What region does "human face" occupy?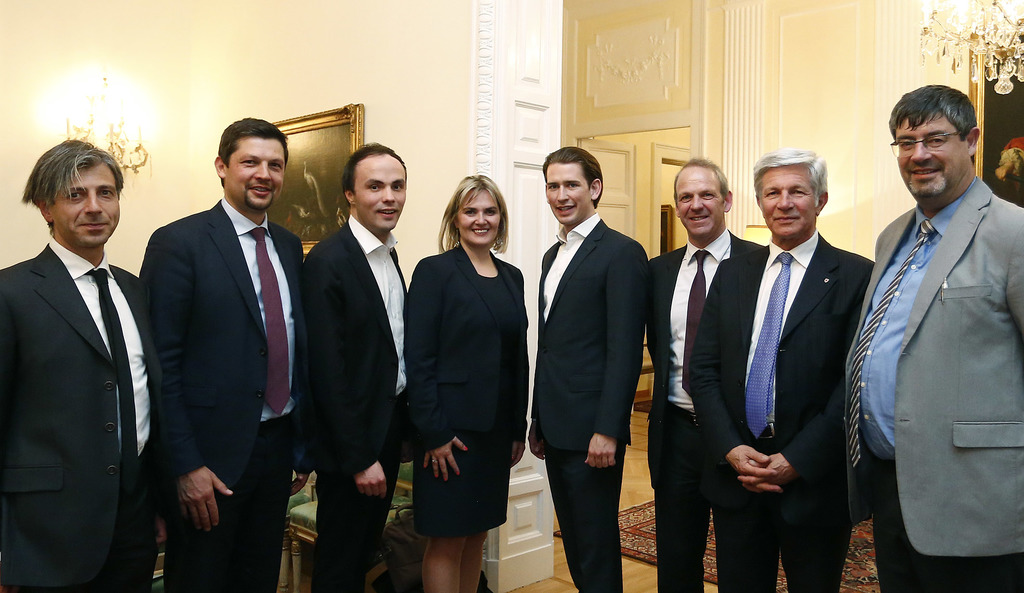
rect(547, 161, 591, 225).
